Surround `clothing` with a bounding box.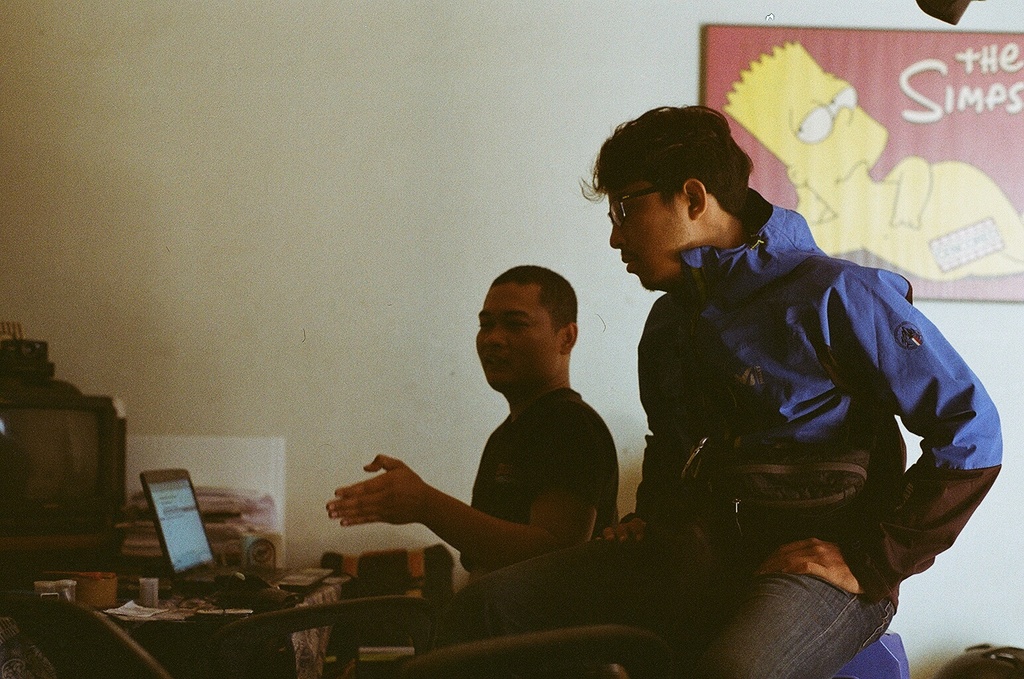
<region>469, 388, 618, 570</region>.
